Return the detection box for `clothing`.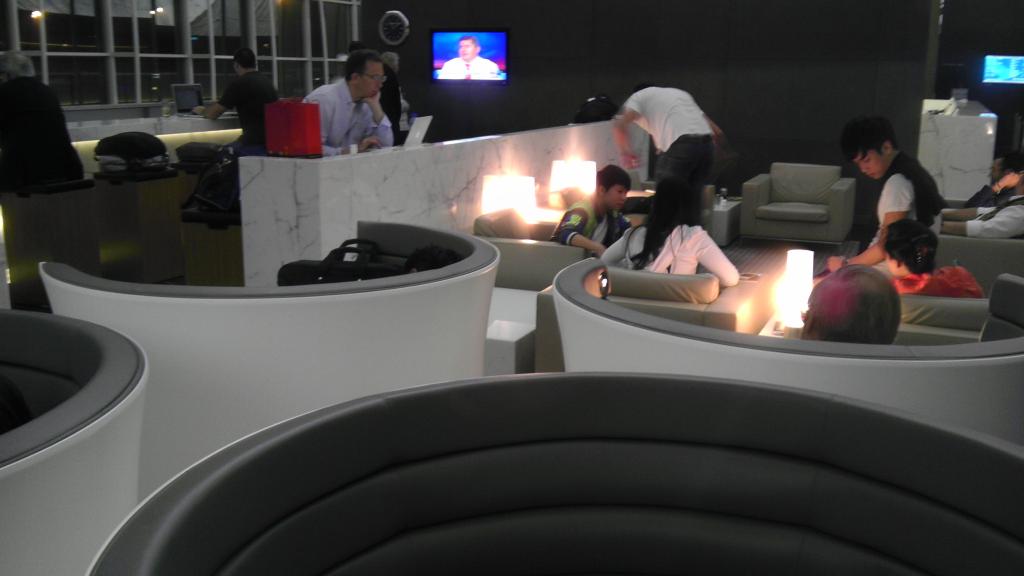
(left=552, top=195, right=630, bottom=246).
